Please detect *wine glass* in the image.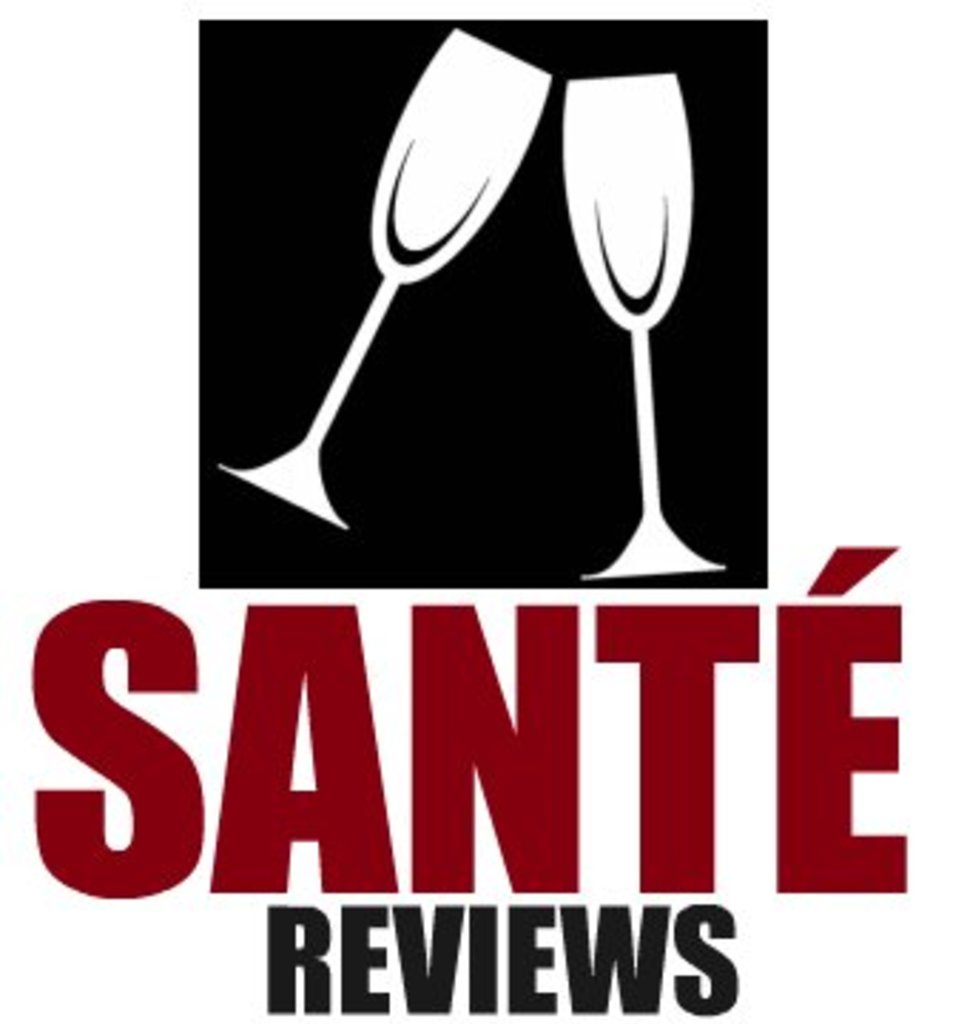
BBox(216, 31, 552, 538).
